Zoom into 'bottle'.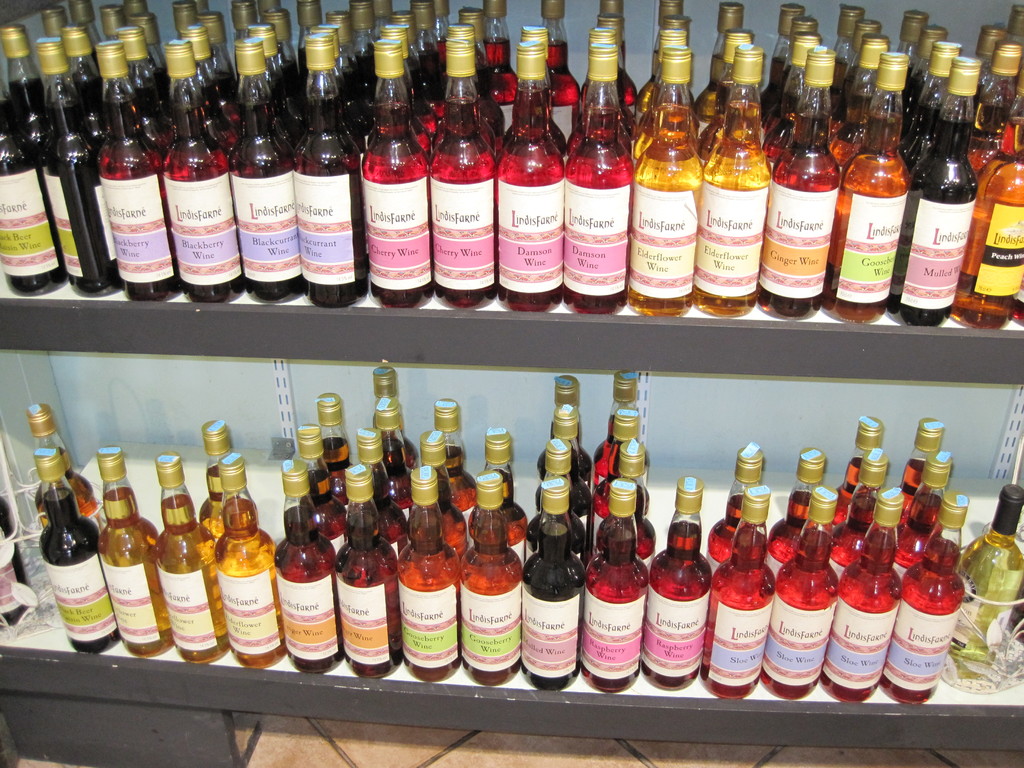
Zoom target: x1=699 y1=33 x2=757 y2=172.
